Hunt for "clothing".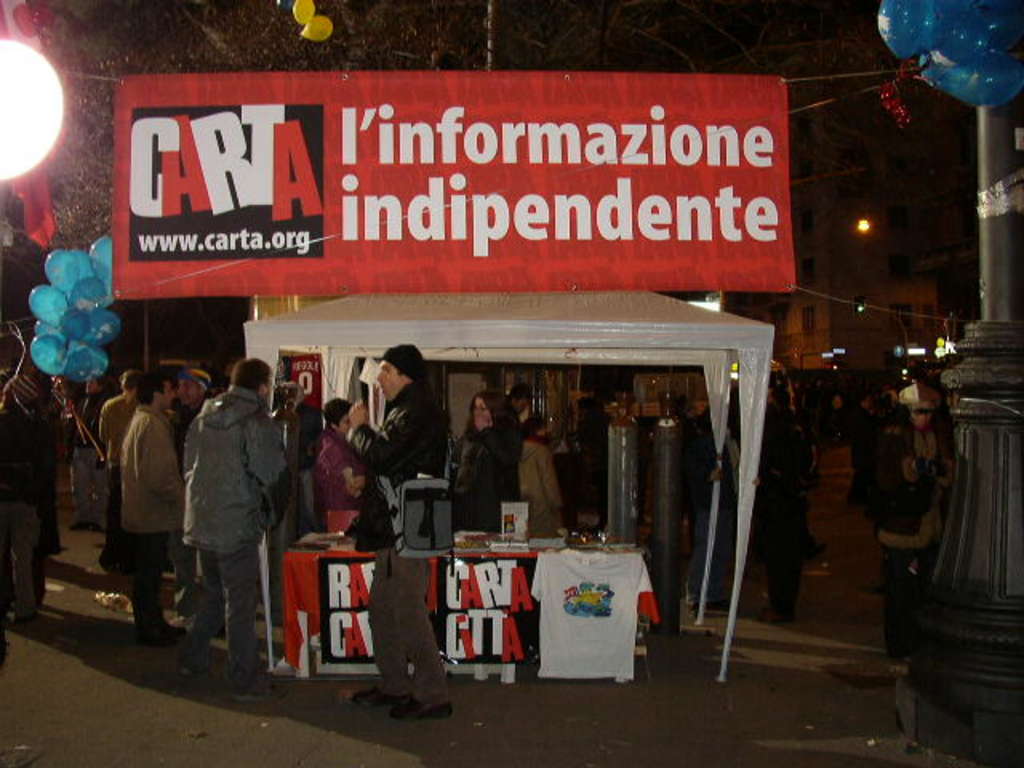
Hunted down at 451,437,525,542.
